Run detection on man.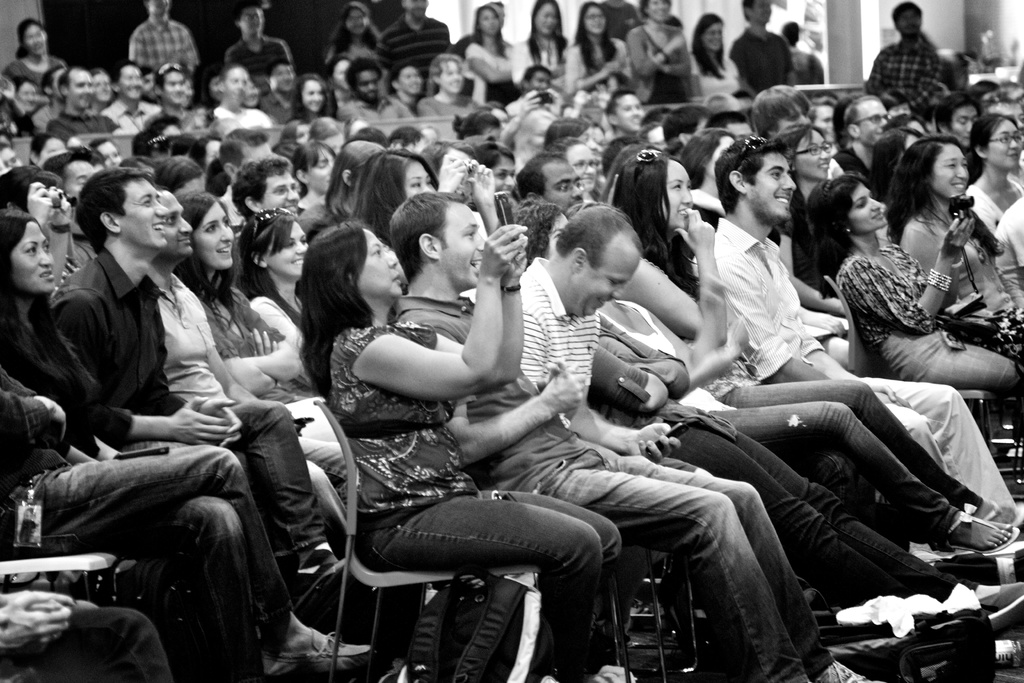
Result: pyautogui.locateOnScreen(515, 148, 594, 208).
